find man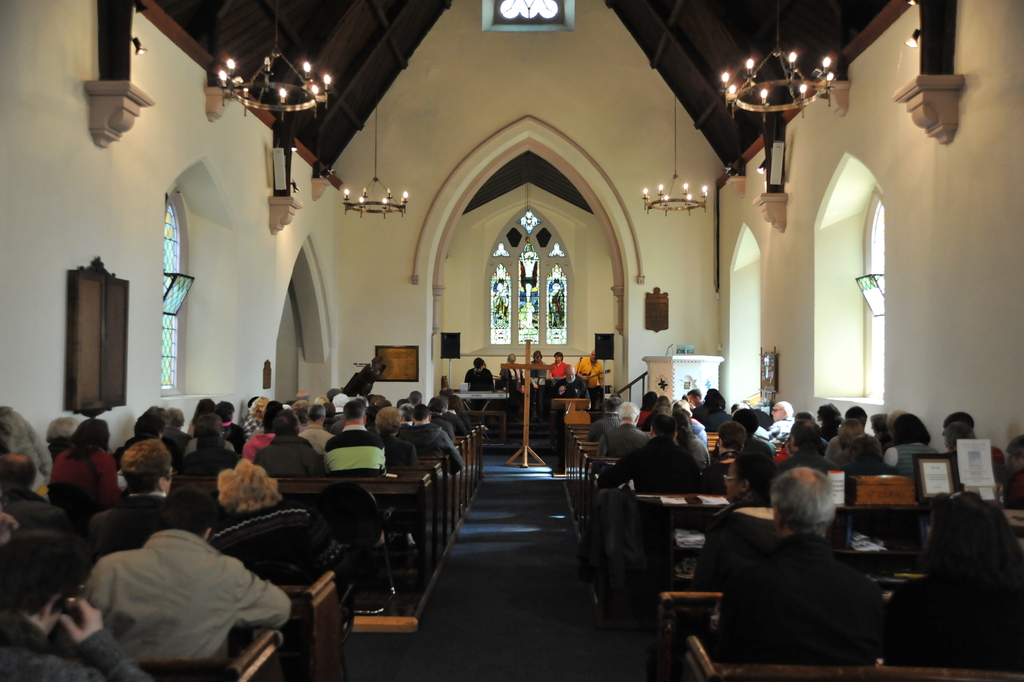
crop(711, 460, 906, 674)
